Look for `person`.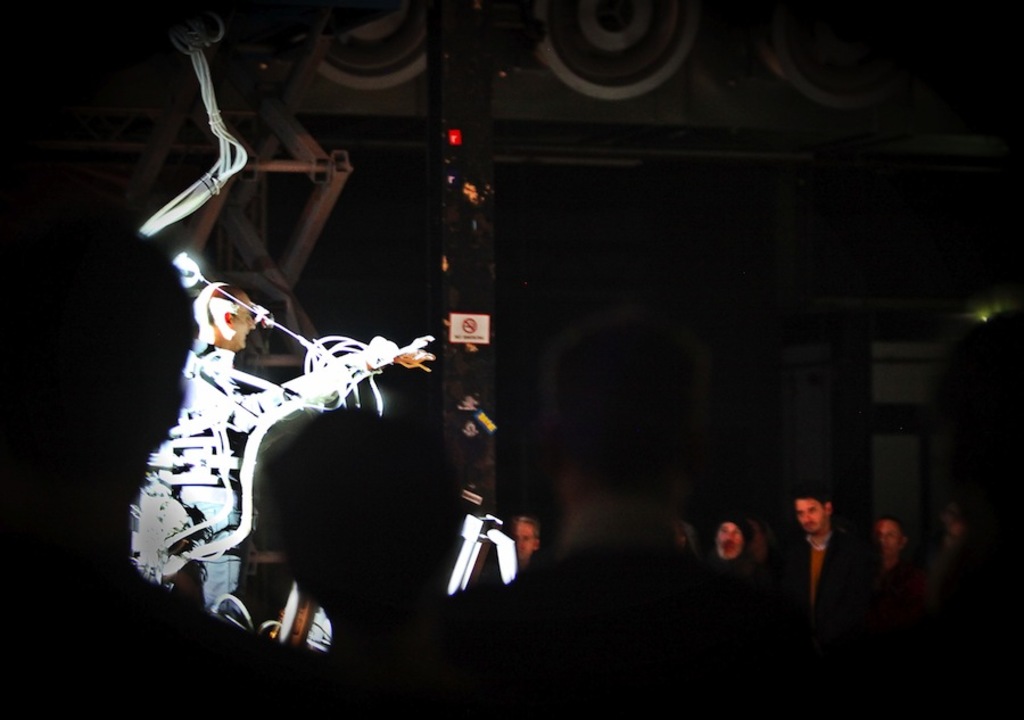
Found: <box>865,515,906,663</box>.
